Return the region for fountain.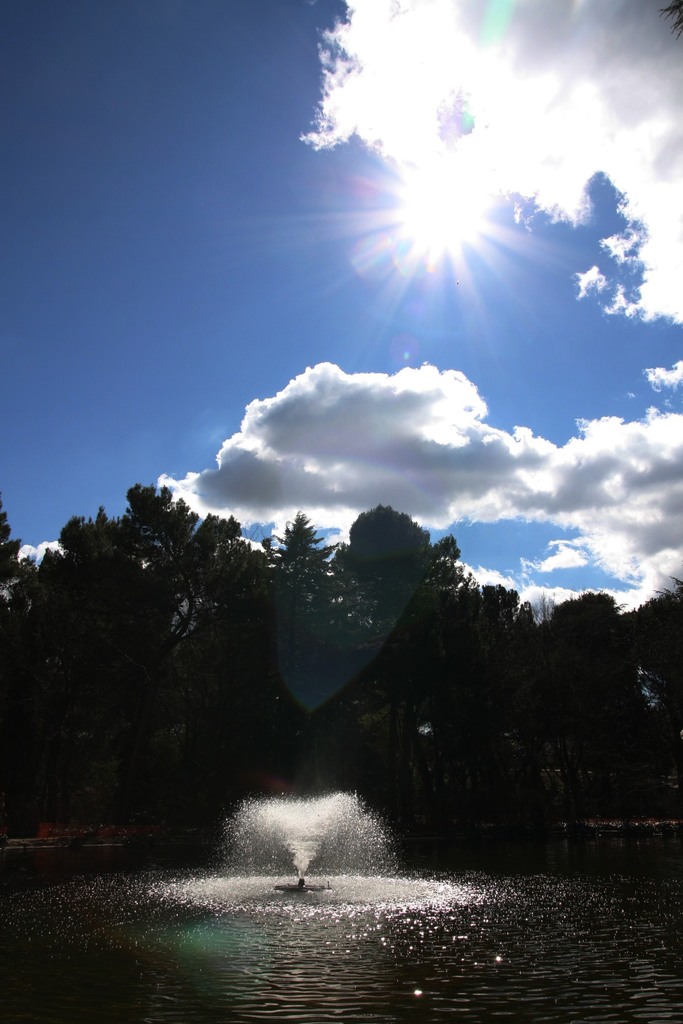
x1=170, y1=785, x2=432, y2=915.
